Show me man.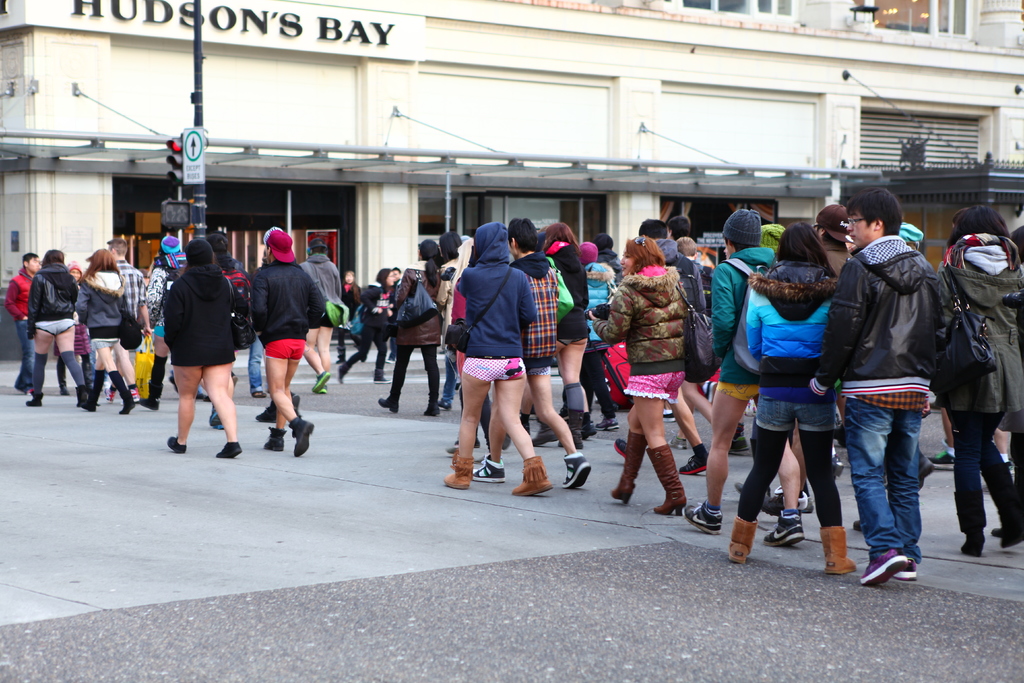
man is here: <region>685, 208, 806, 547</region>.
